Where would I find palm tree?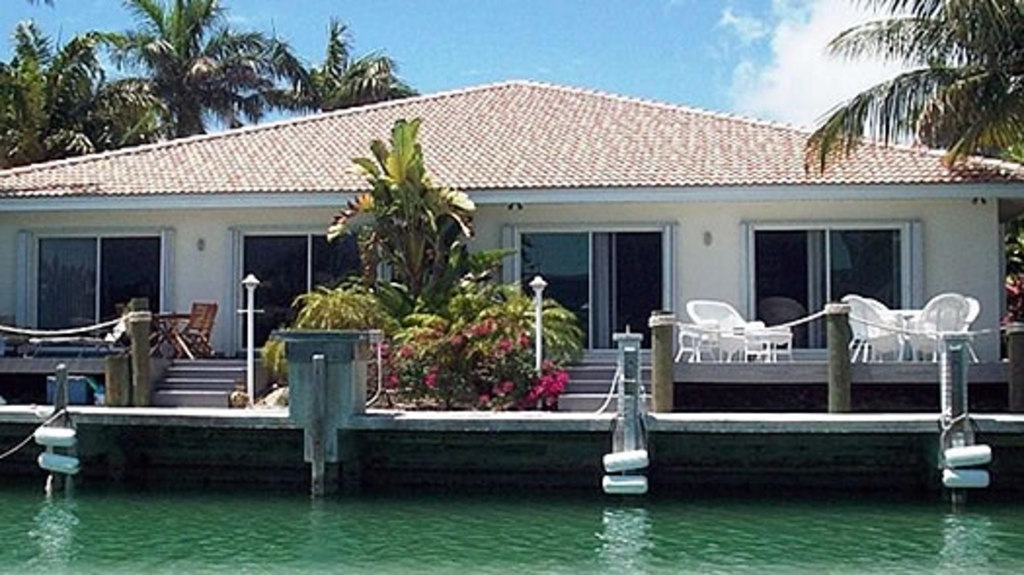
At locate(6, 49, 121, 162).
